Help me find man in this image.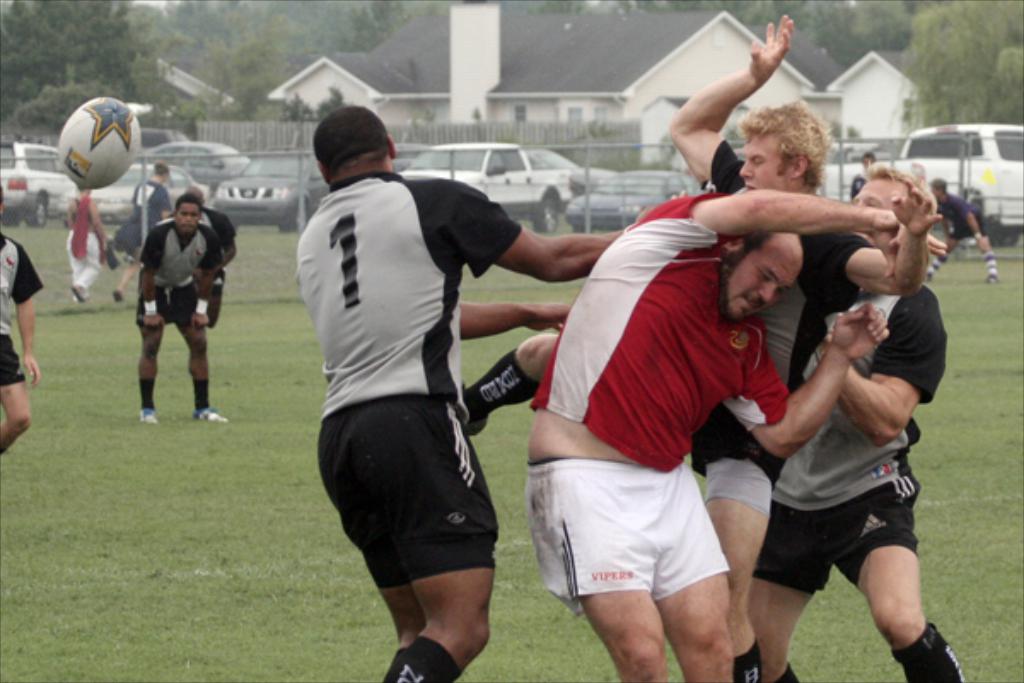
Found it: [128, 201, 222, 427].
